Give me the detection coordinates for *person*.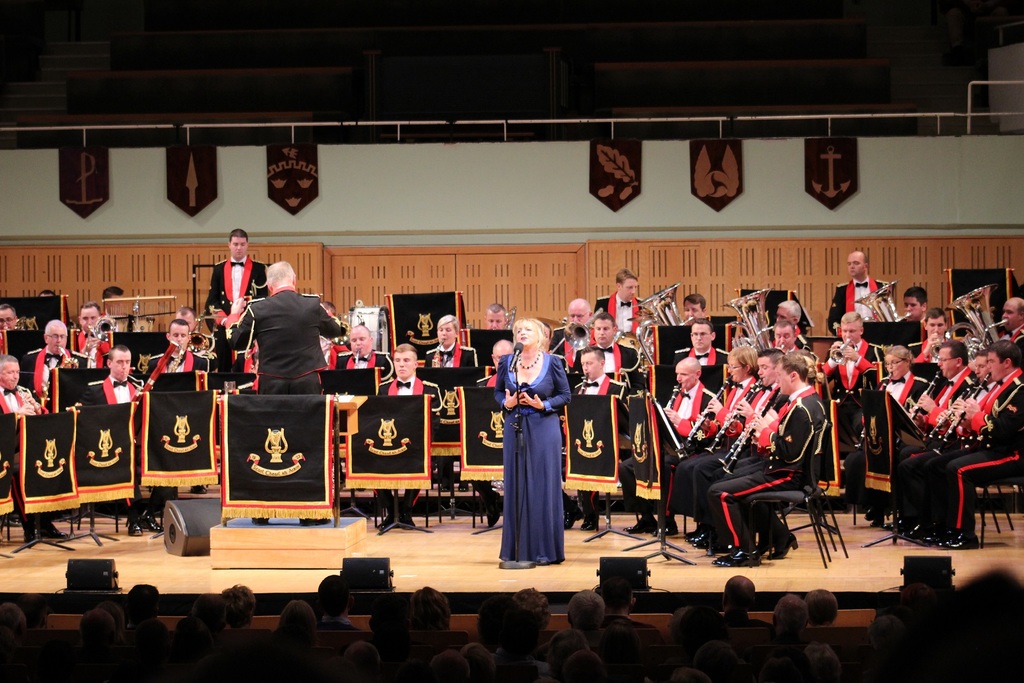
box=[702, 350, 829, 562].
